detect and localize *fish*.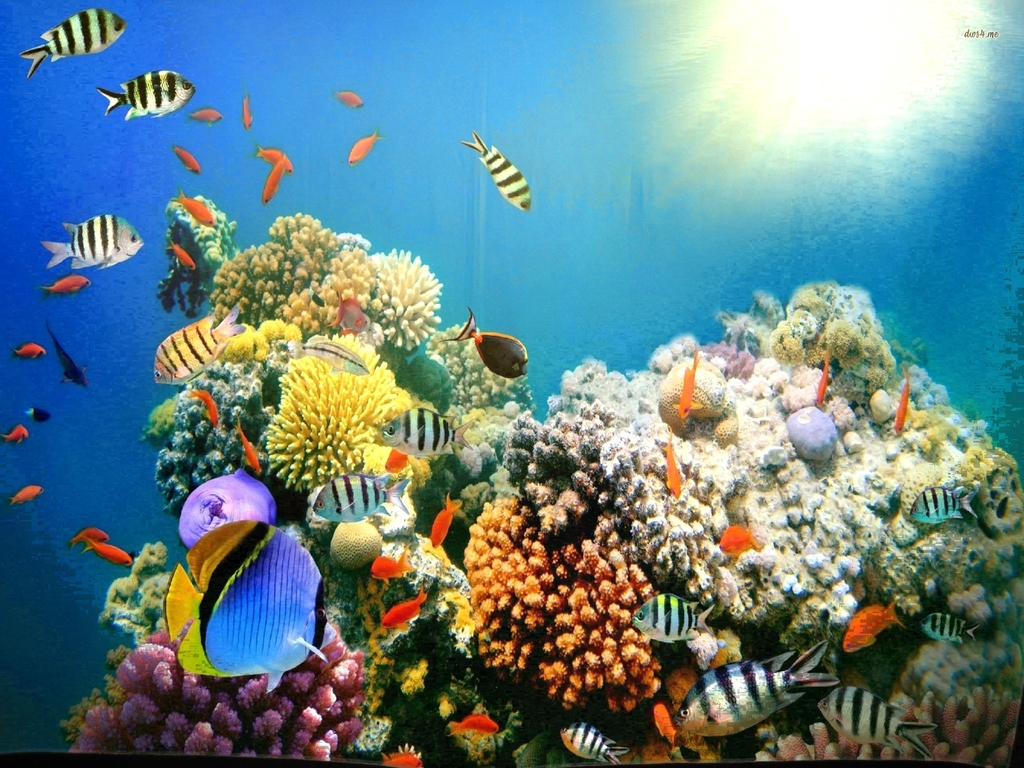
Localized at 661,434,684,502.
